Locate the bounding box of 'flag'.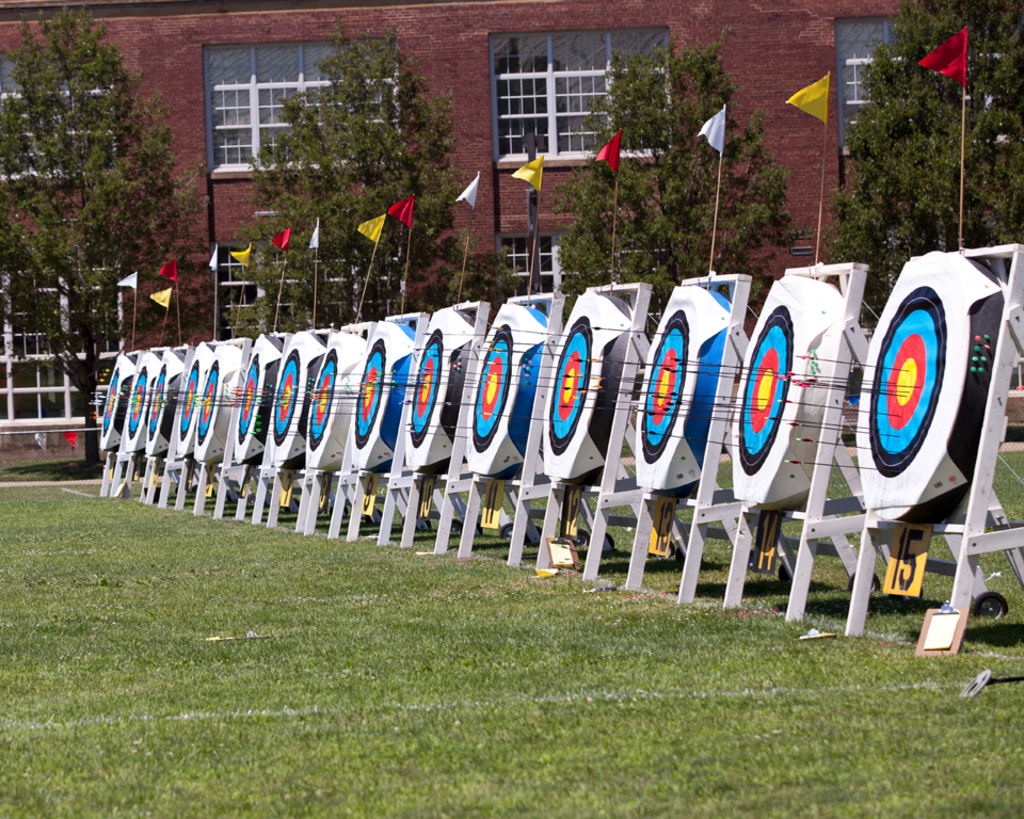
Bounding box: detection(157, 253, 180, 285).
